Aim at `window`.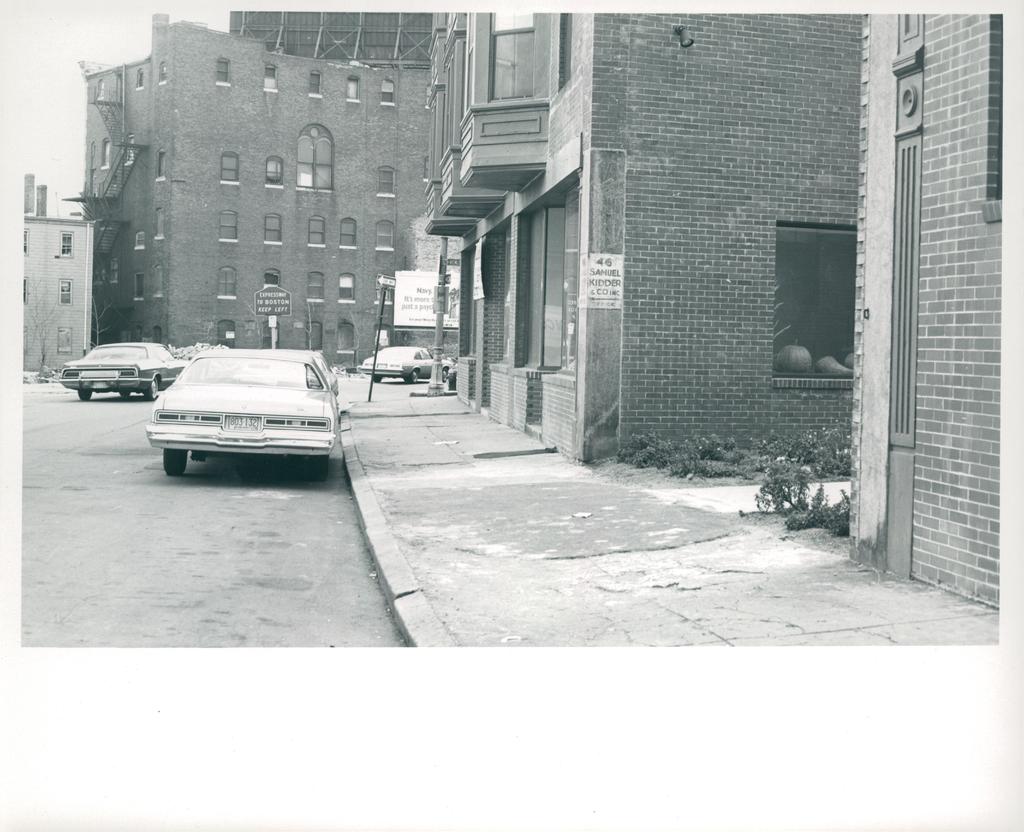
Aimed at {"x1": 153, "y1": 208, "x2": 164, "y2": 240}.
